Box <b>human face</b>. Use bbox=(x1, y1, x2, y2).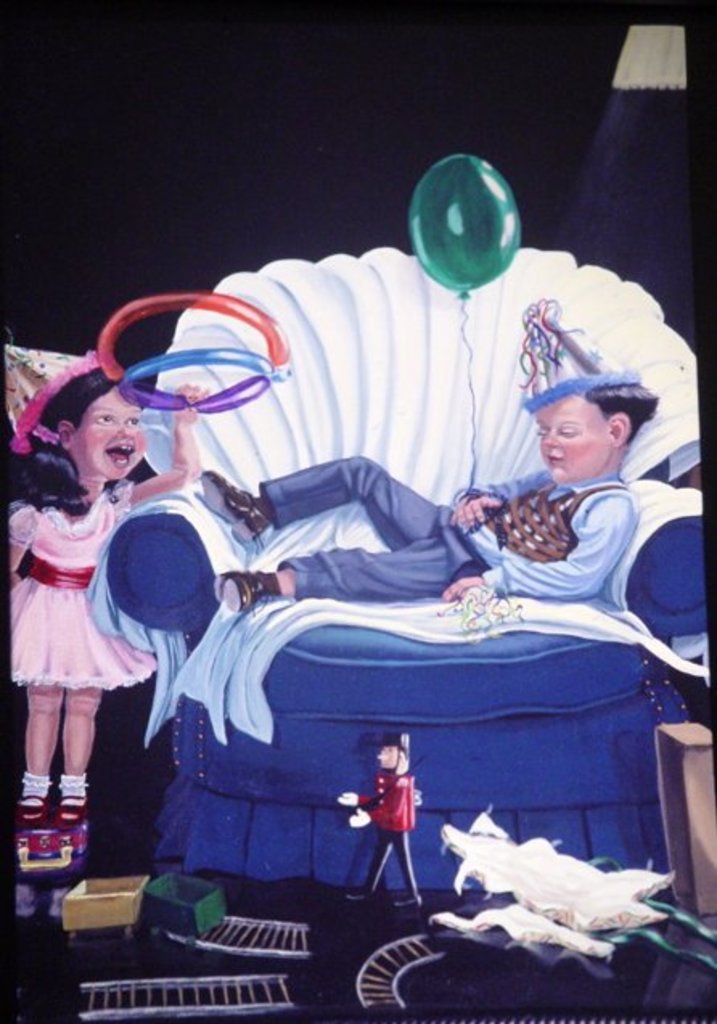
bbox=(376, 741, 395, 764).
